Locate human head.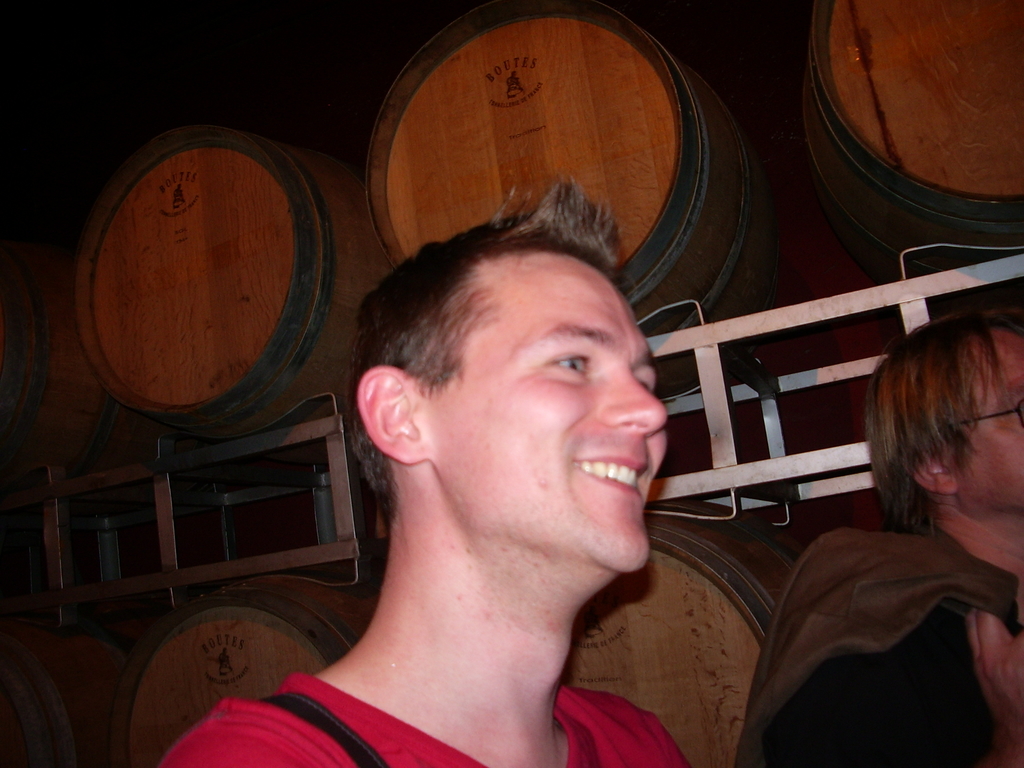
Bounding box: pyautogui.locateOnScreen(330, 205, 681, 561).
